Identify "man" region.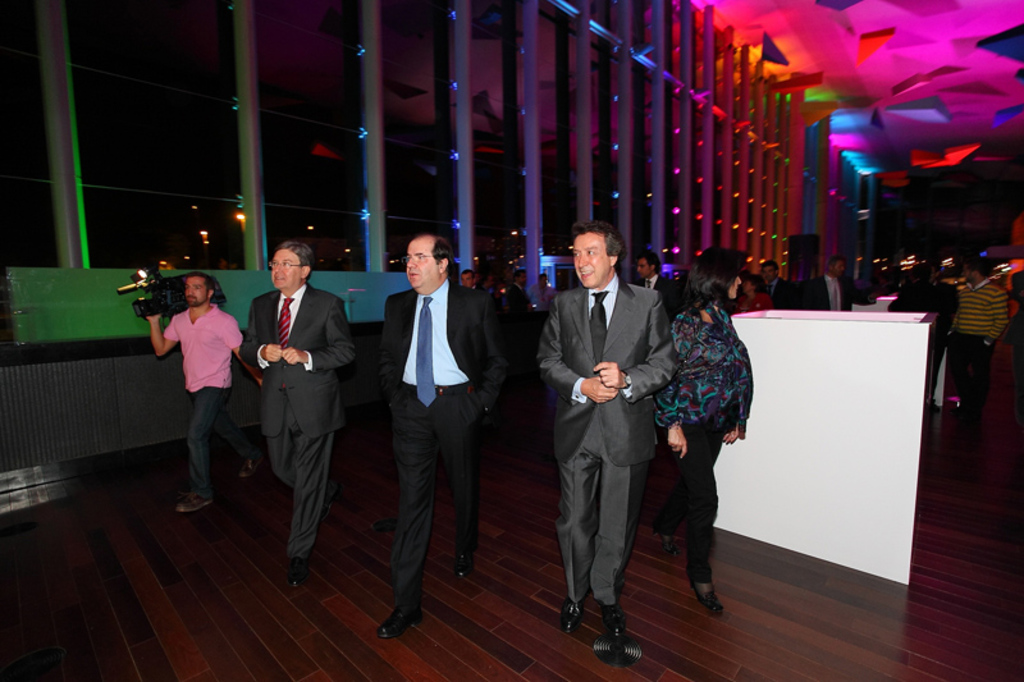
Region: (x1=143, y1=269, x2=264, y2=513).
